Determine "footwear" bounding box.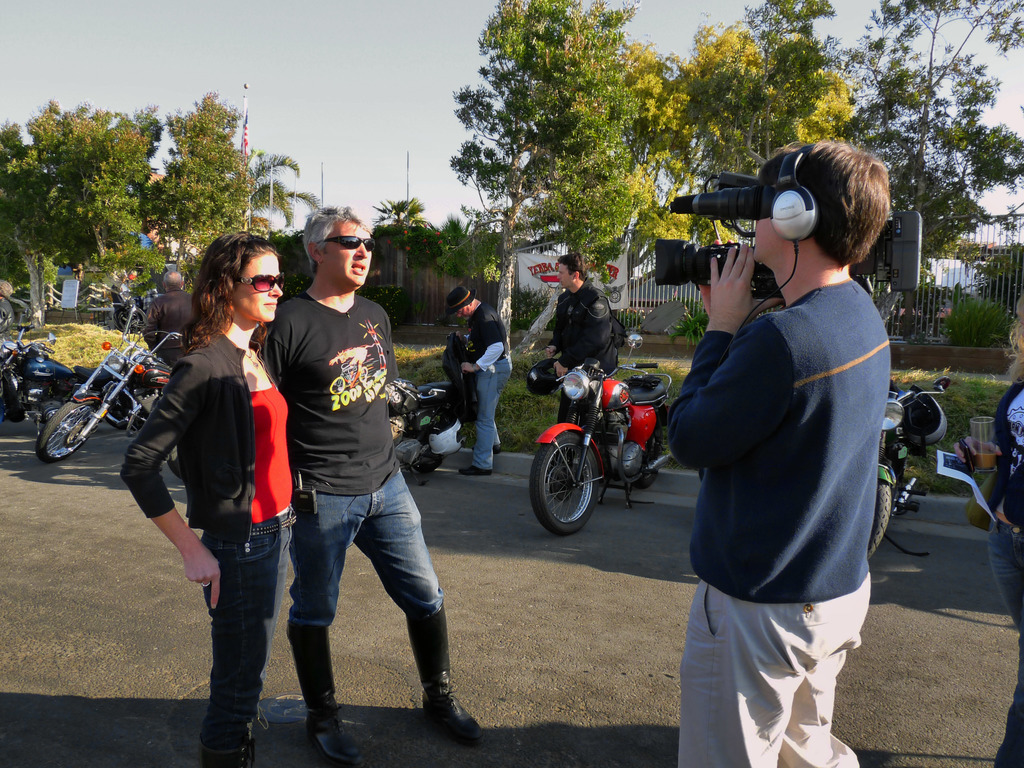
Determined: 459:467:492:478.
